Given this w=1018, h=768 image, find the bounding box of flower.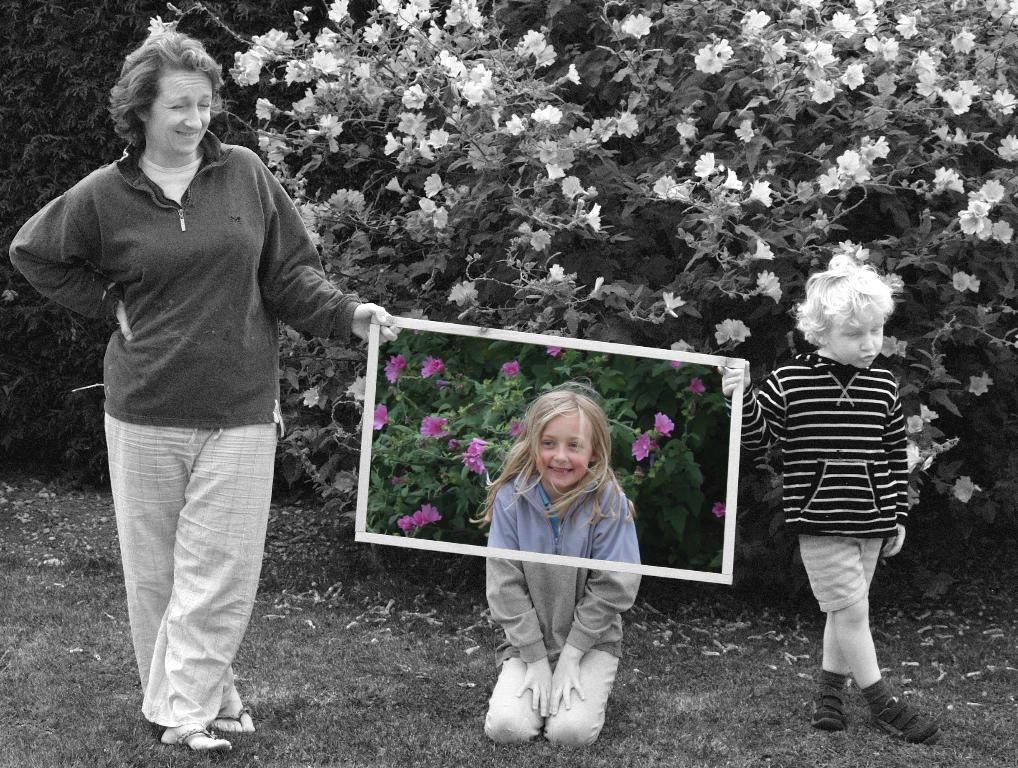
<box>501,111,527,140</box>.
